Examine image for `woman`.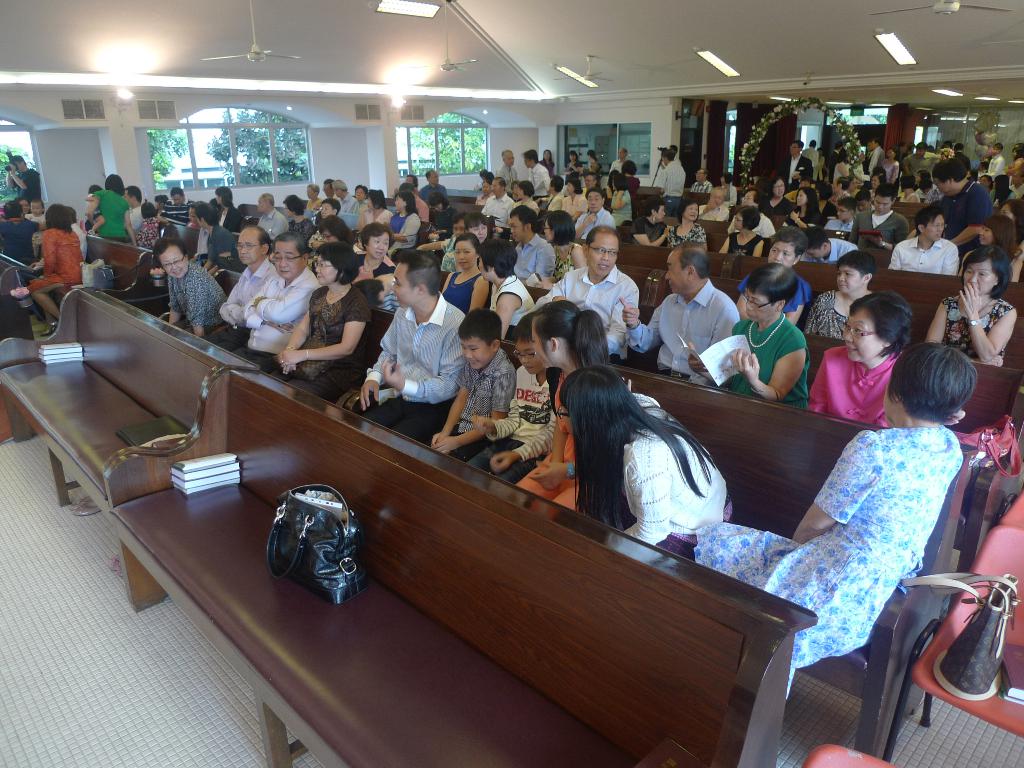
Examination result: {"left": 962, "top": 214, "right": 1023, "bottom": 285}.
